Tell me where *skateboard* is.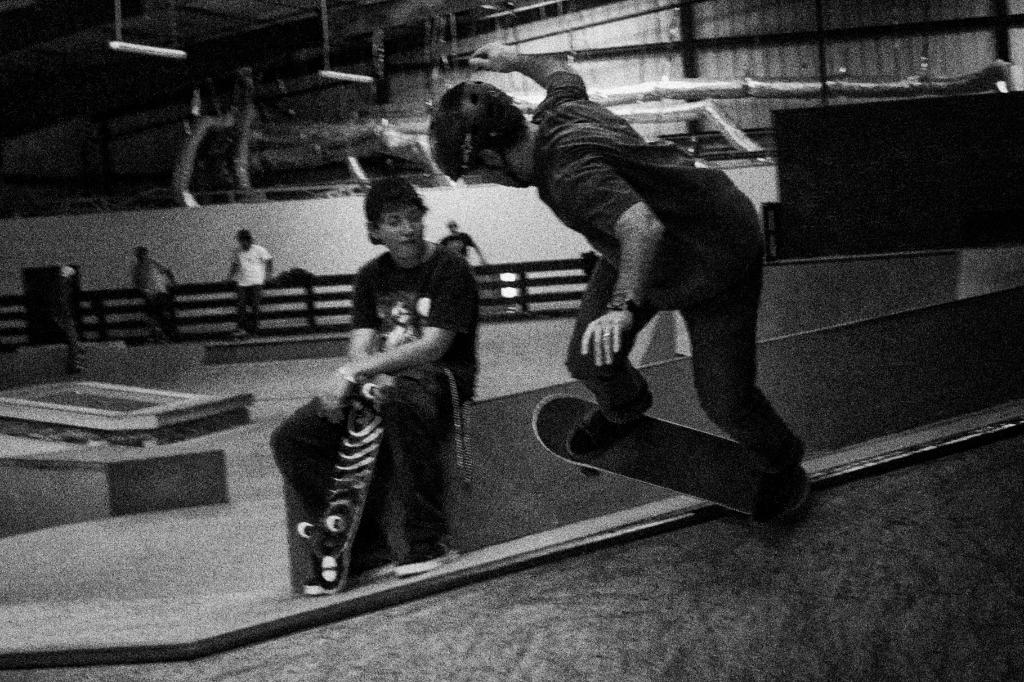
*skateboard* is at 294/333/410/593.
